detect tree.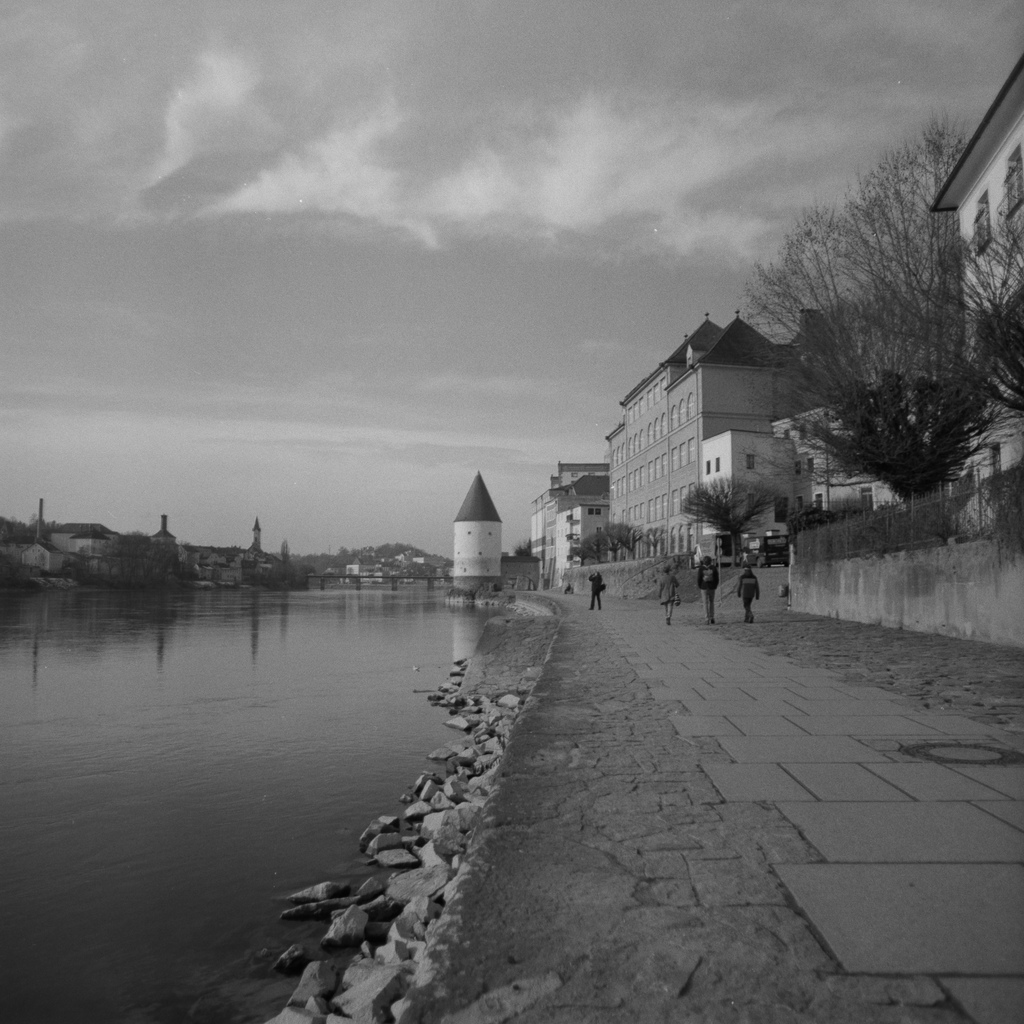
Detected at left=726, top=109, right=1001, bottom=548.
